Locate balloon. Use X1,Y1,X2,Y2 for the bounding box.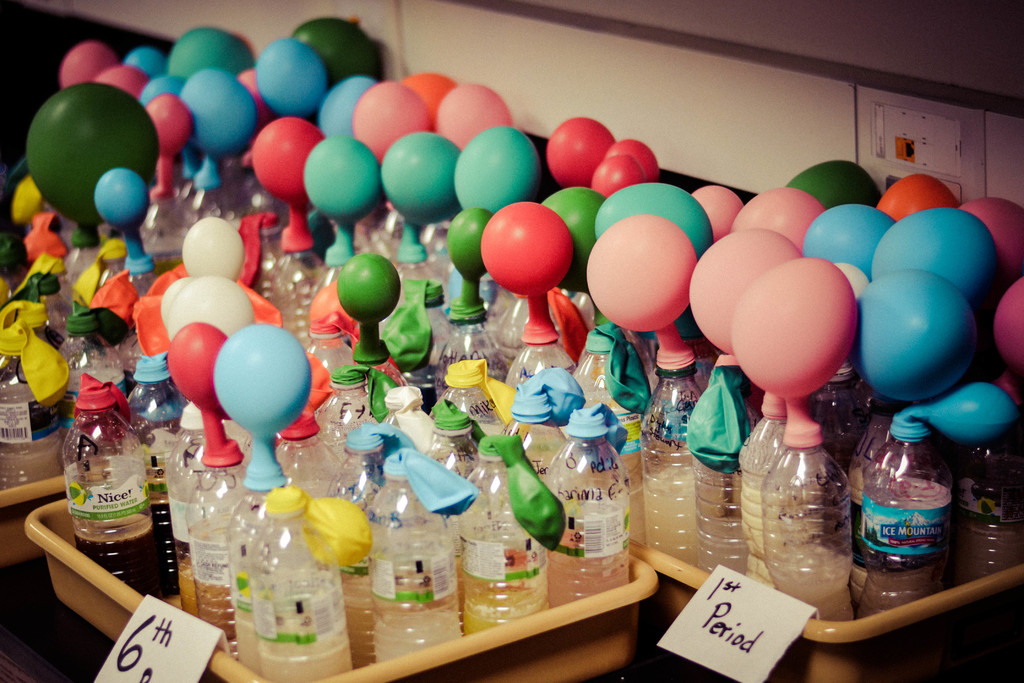
605,135,655,184.
